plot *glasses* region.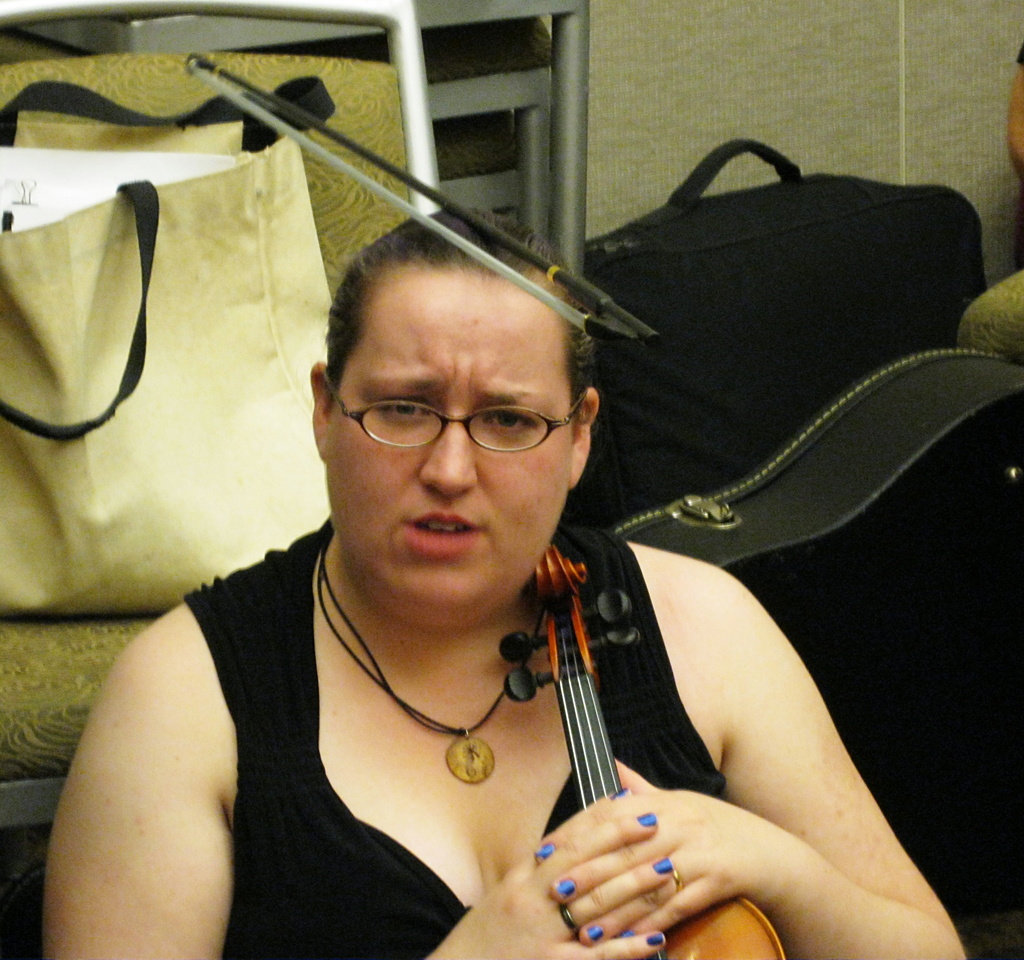
Plotted at {"left": 315, "top": 381, "right": 593, "bottom": 474}.
